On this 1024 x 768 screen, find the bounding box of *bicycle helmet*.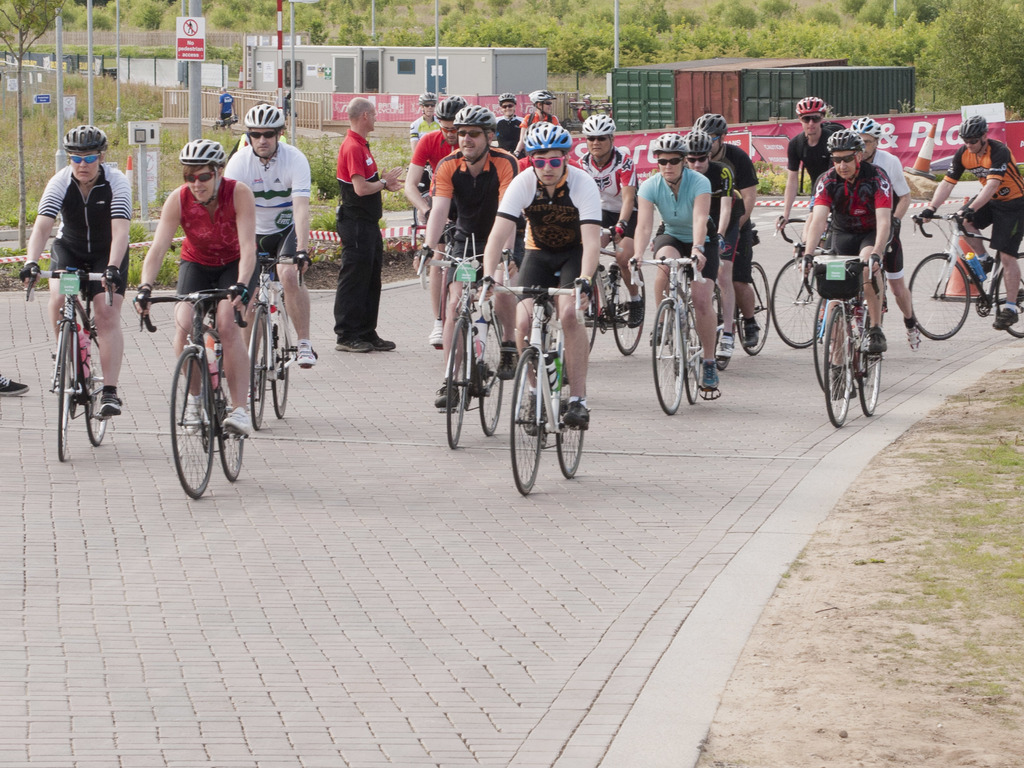
Bounding box: [60, 121, 109, 152].
